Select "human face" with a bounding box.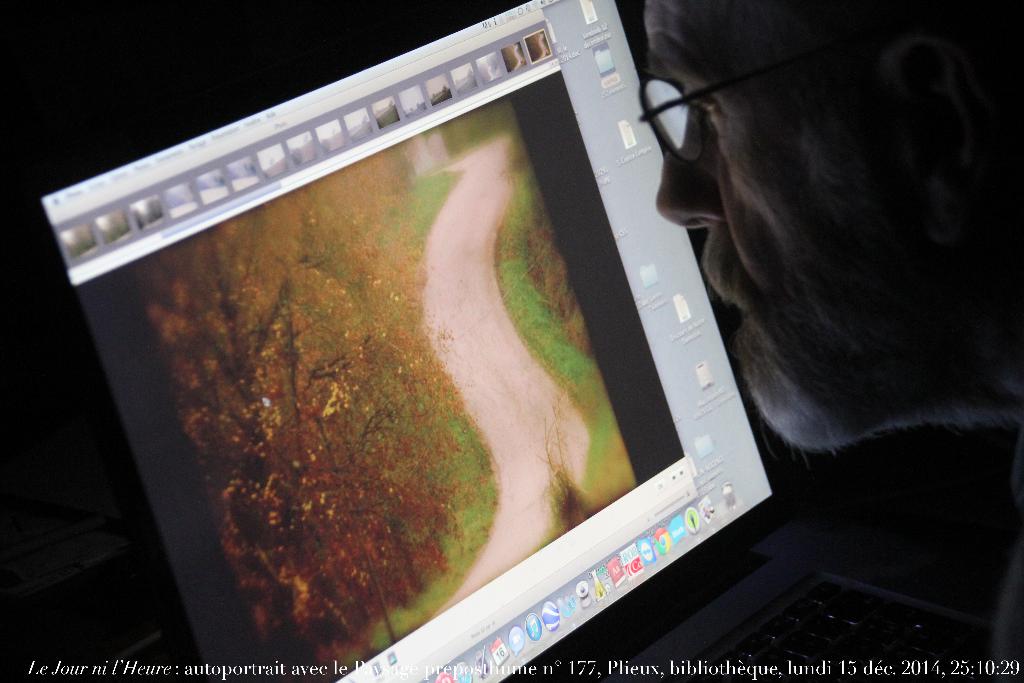
x1=641 y1=0 x2=879 y2=448.
